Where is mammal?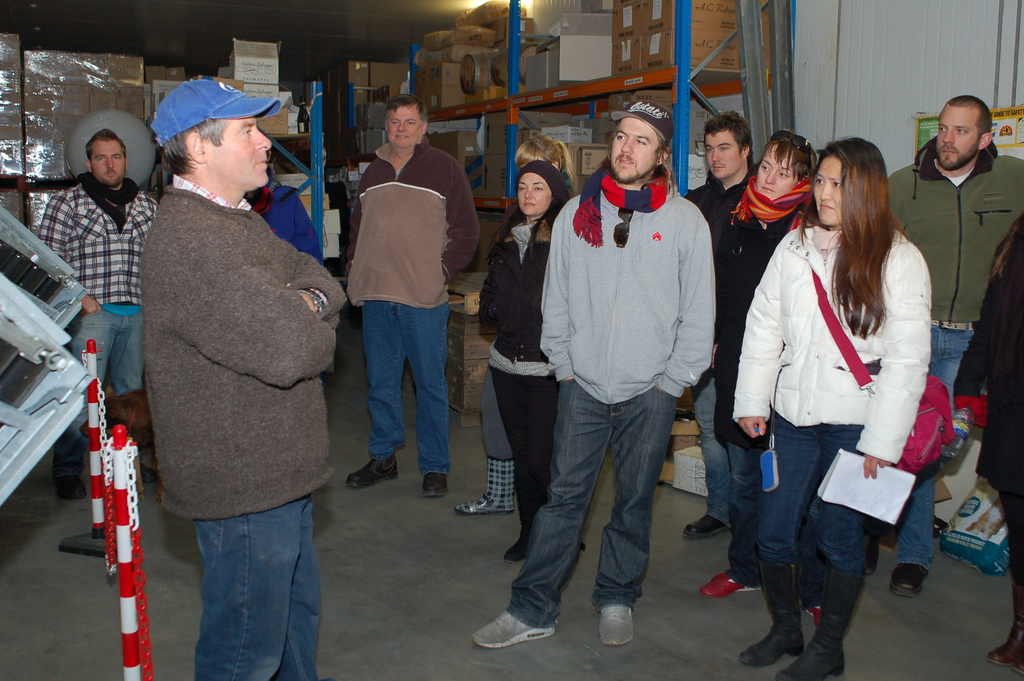
453 133 575 516.
